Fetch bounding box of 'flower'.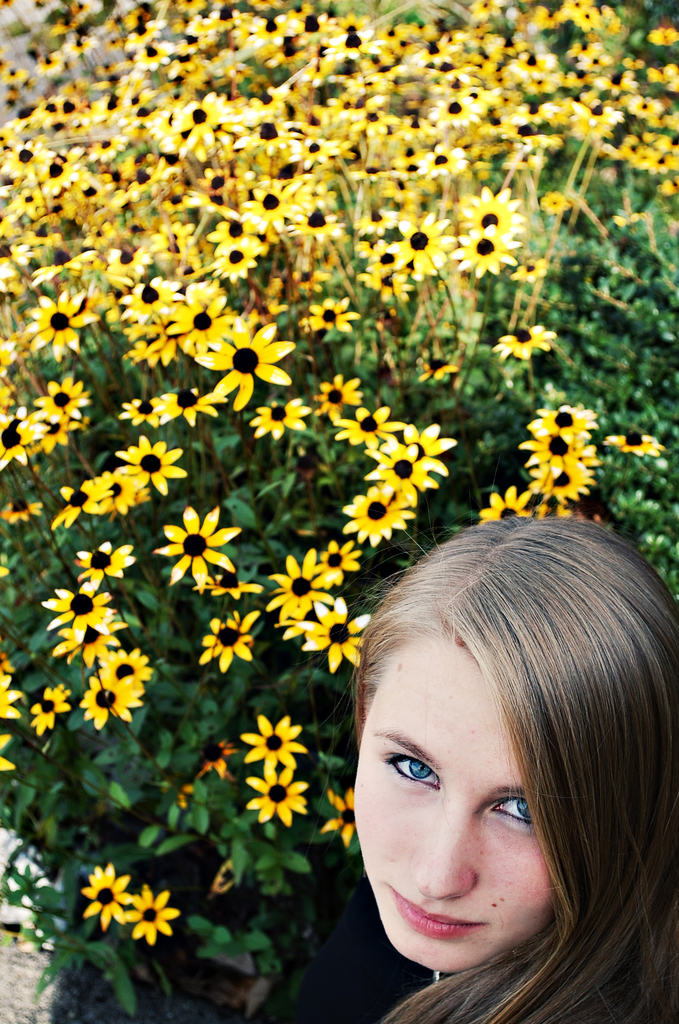
Bbox: <box>151,504,241,595</box>.
